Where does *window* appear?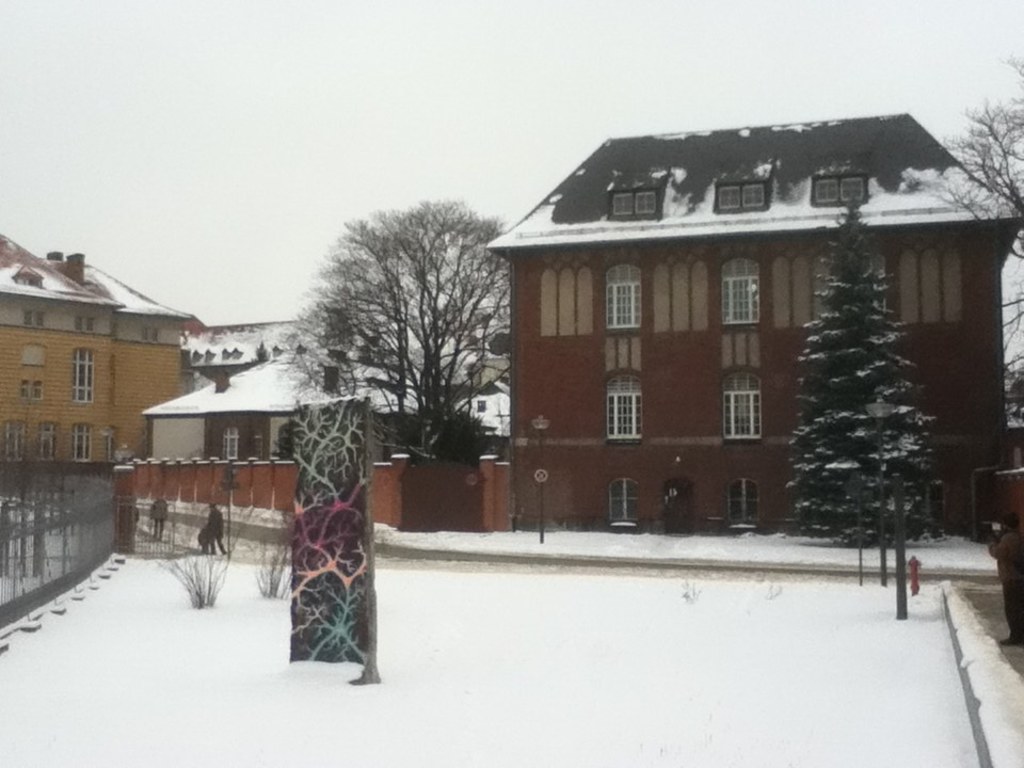
Appears at select_region(604, 265, 639, 331).
